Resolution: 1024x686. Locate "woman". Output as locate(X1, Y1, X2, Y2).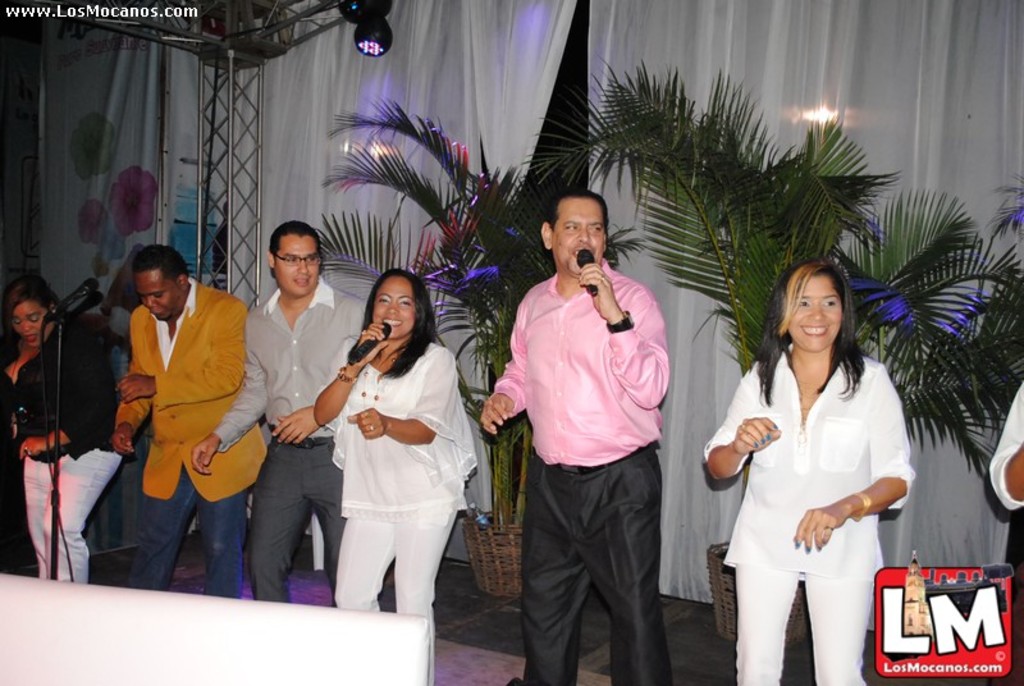
locate(0, 271, 136, 587).
